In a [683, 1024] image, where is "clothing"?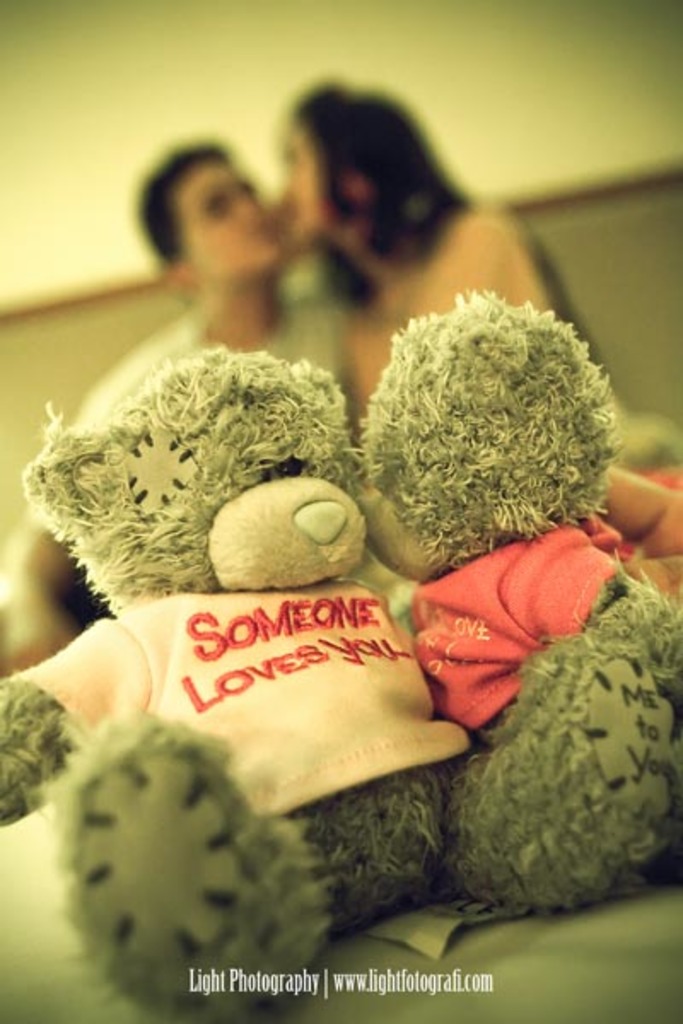
[left=0, top=575, right=476, bottom=831].
